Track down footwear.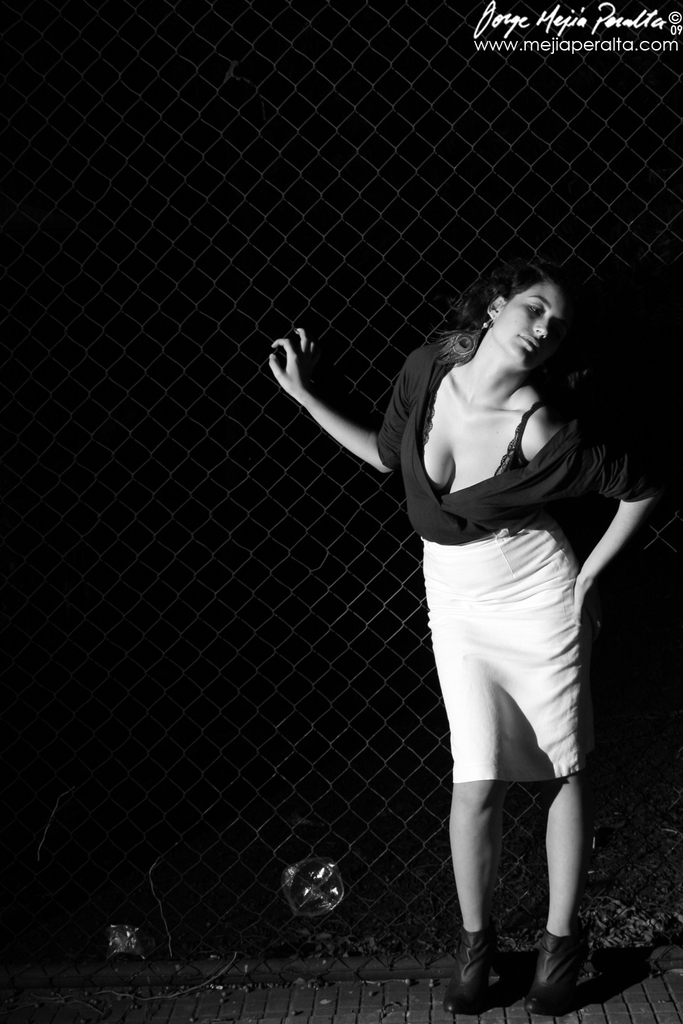
Tracked to (left=441, top=925, right=501, bottom=1019).
